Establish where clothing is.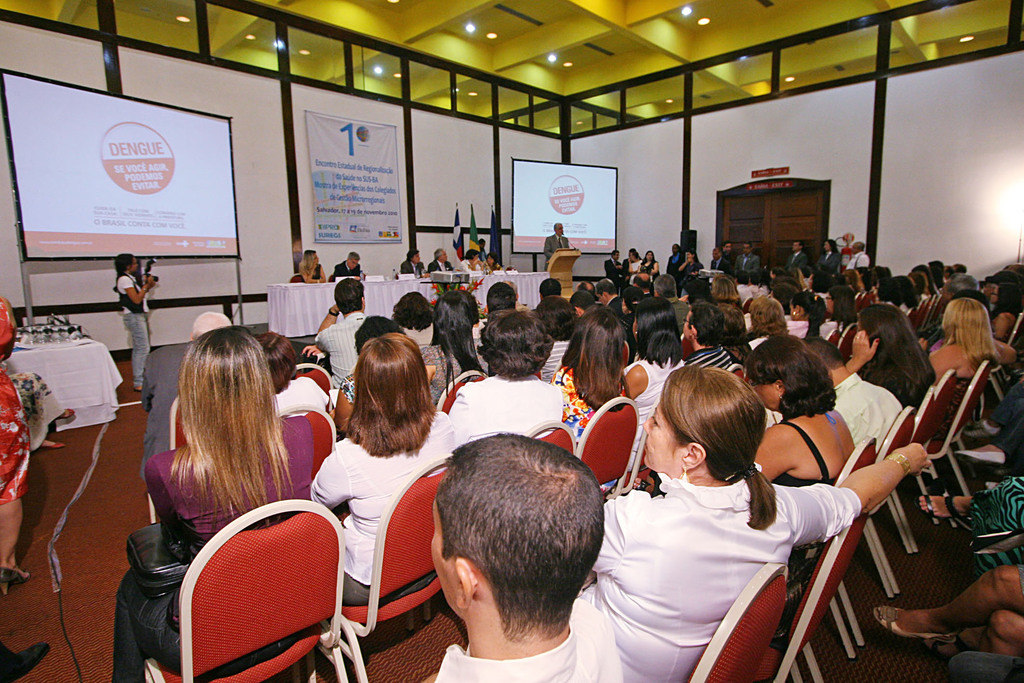
Established at (left=815, top=249, right=844, bottom=266).
